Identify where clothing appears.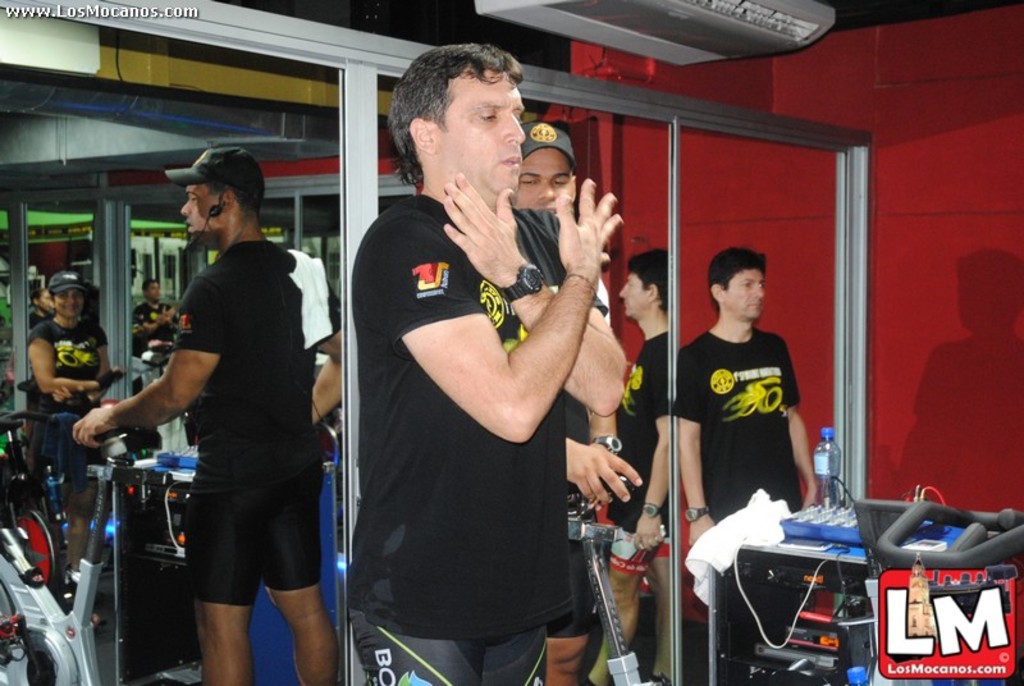
Appears at detection(348, 189, 607, 685).
